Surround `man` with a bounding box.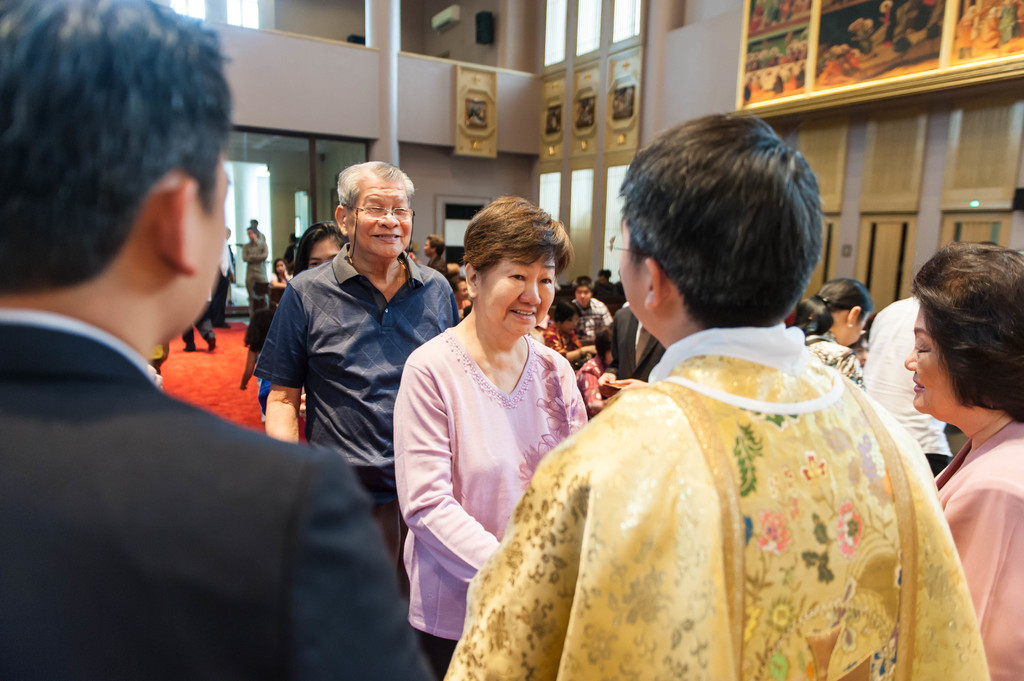
(466, 195, 975, 680).
